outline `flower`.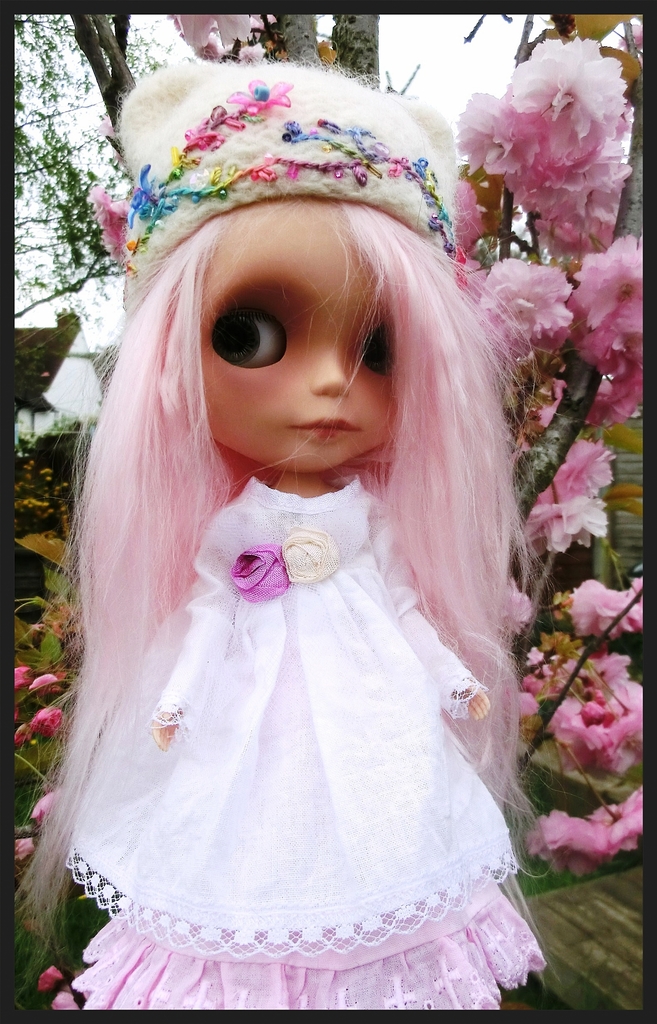
Outline: (x1=230, y1=77, x2=295, y2=116).
